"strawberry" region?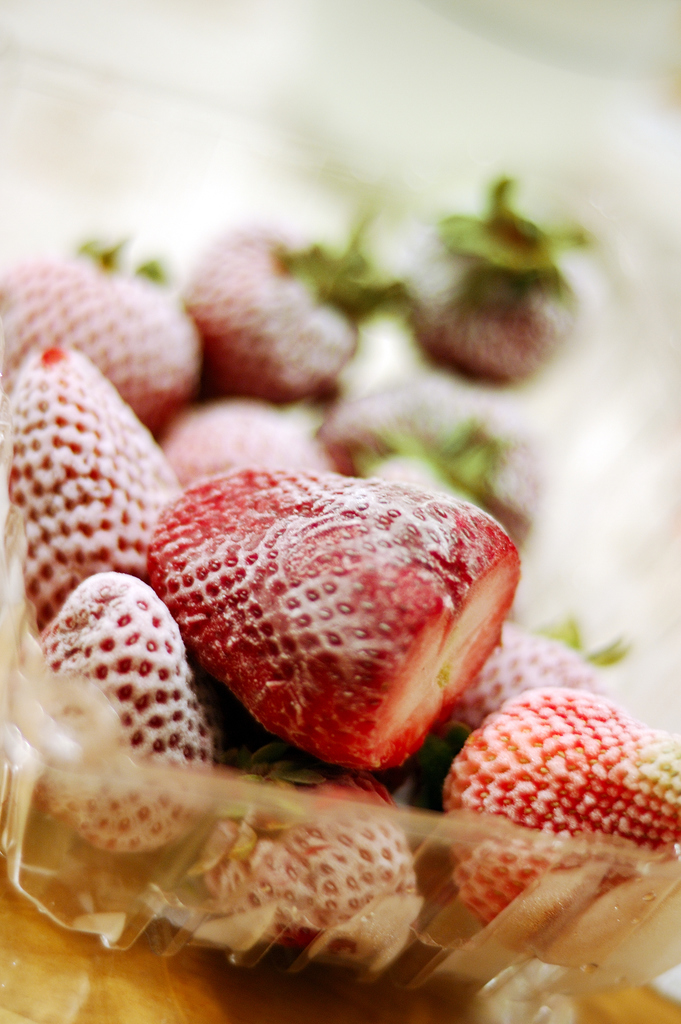
left=6, top=316, right=200, bottom=629
